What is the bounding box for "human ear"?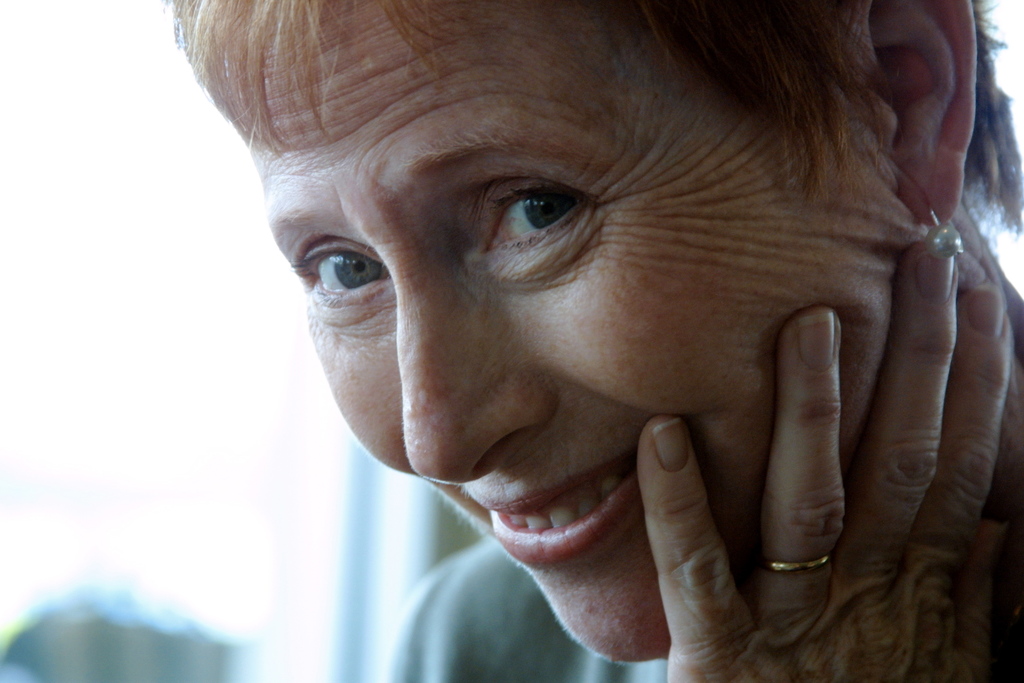
BBox(860, 0, 986, 263).
